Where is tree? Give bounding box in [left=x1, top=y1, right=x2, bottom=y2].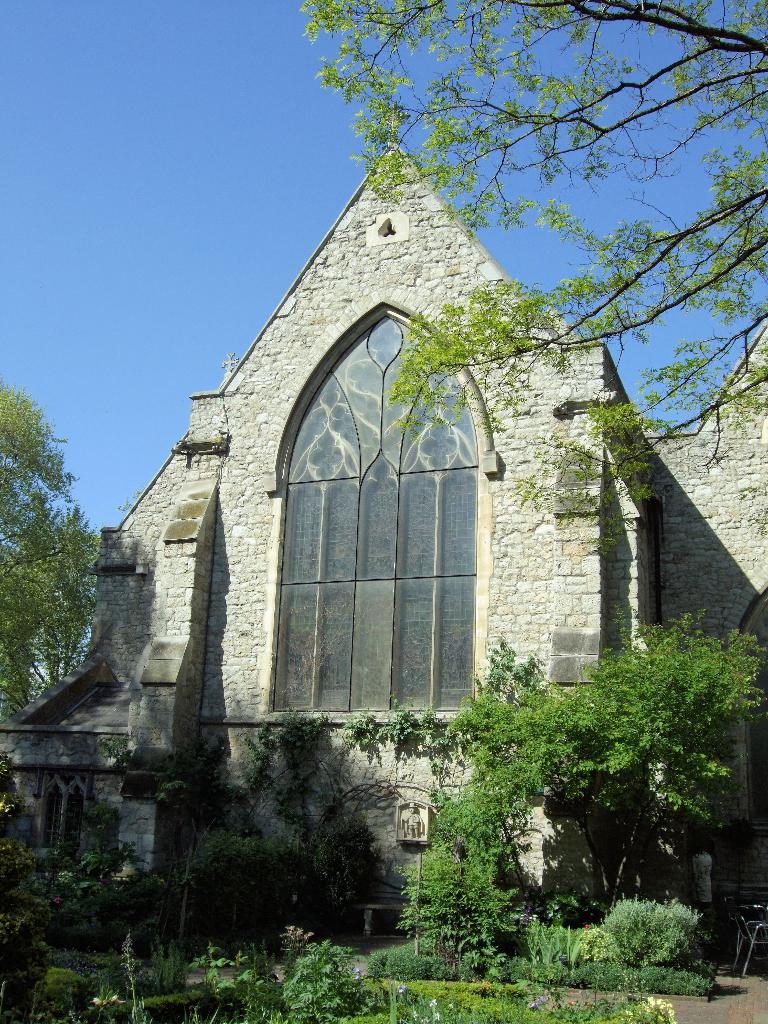
[left=156, top=714, right=447, bottom=941].
